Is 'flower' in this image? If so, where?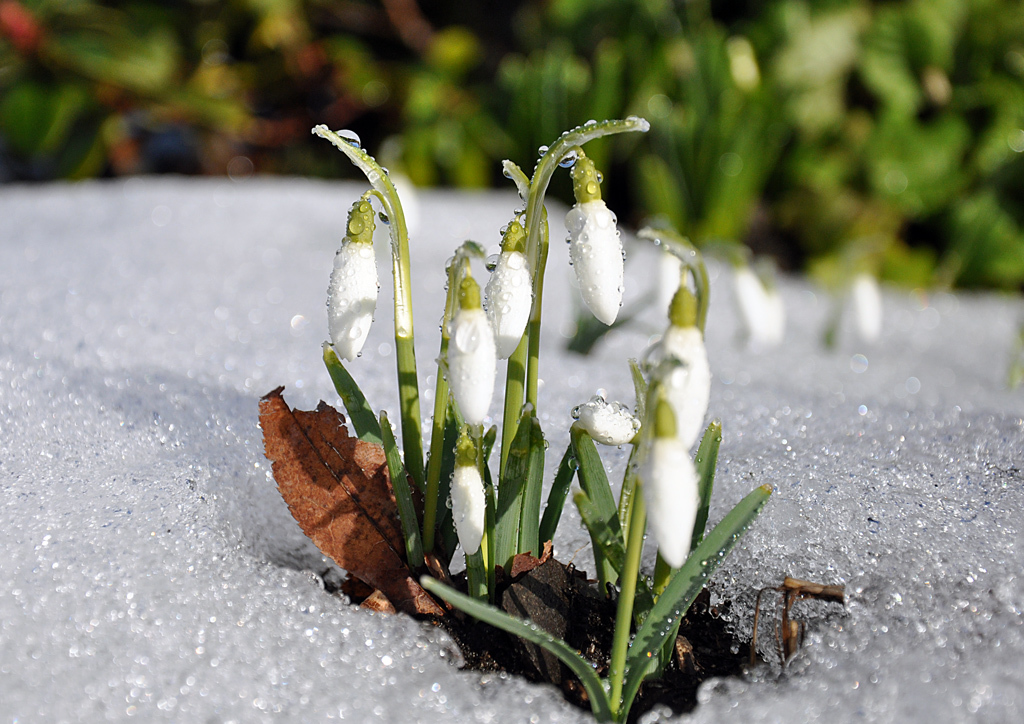
Yes, at bbox=(325, 195, 376, 356).
